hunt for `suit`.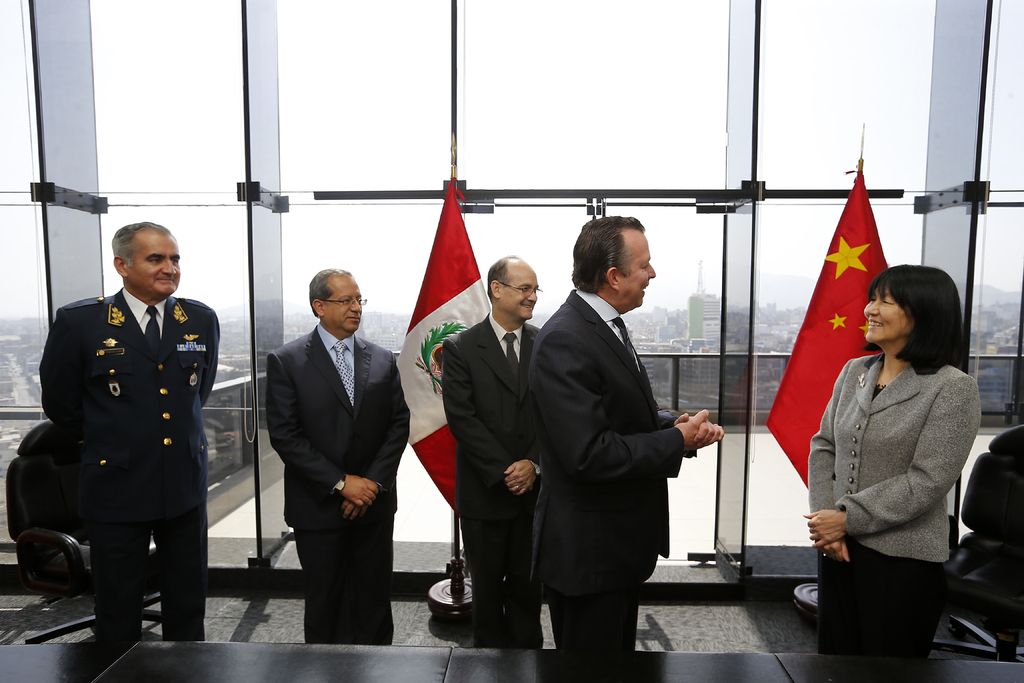
Hunted down at locate(39, 282, 220, 641).
